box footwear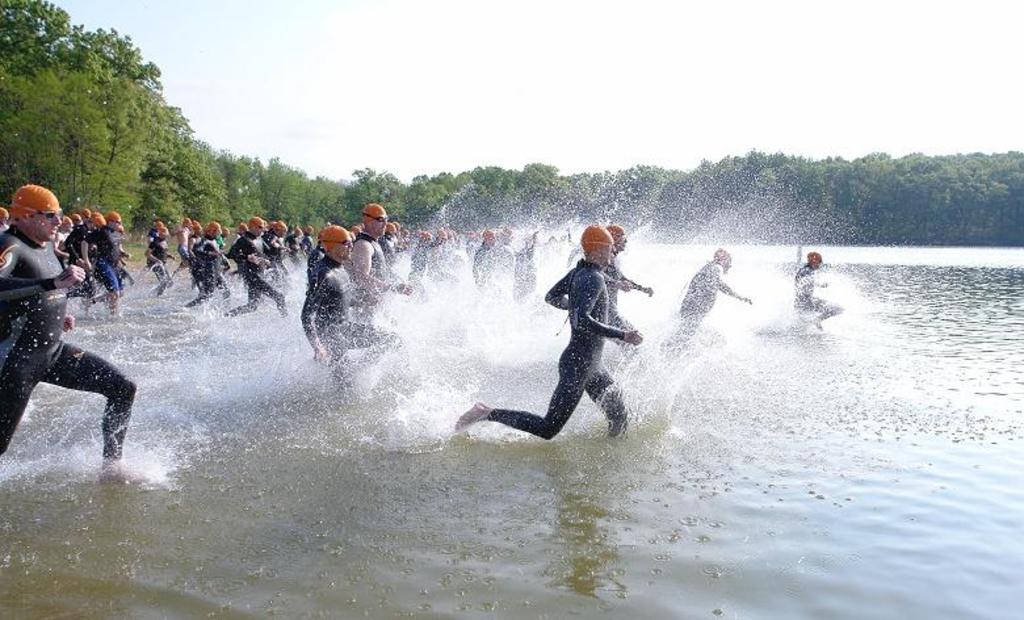
456, 401, 488, 432
